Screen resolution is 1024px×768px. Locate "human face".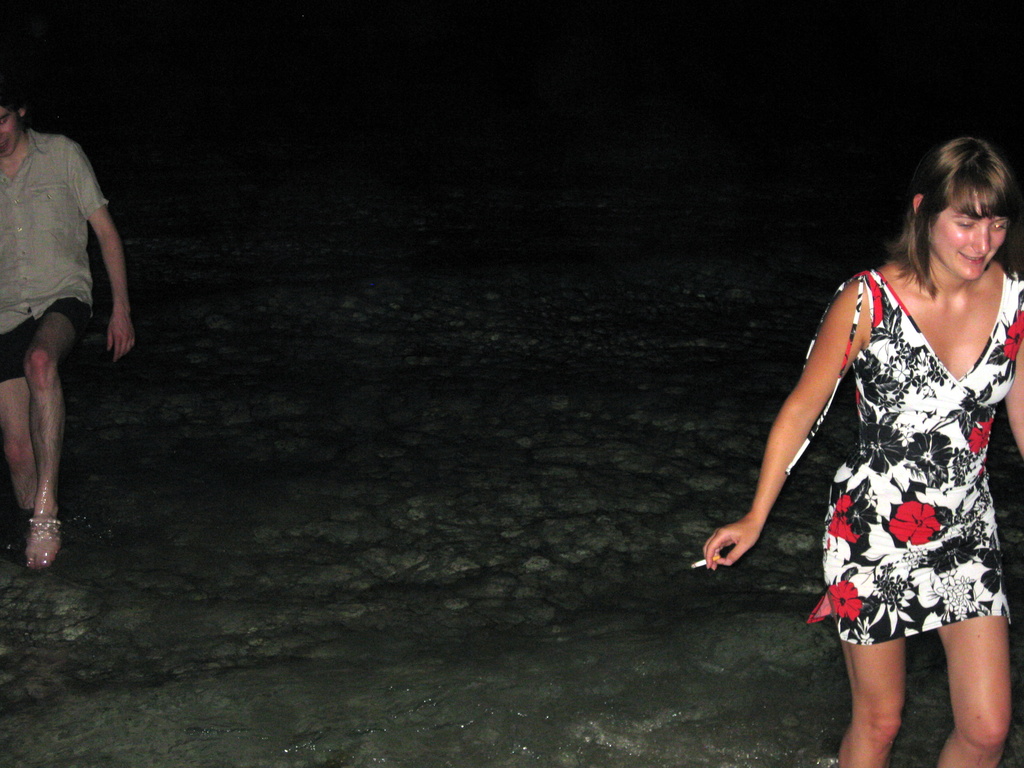
927:188:1010:280.
